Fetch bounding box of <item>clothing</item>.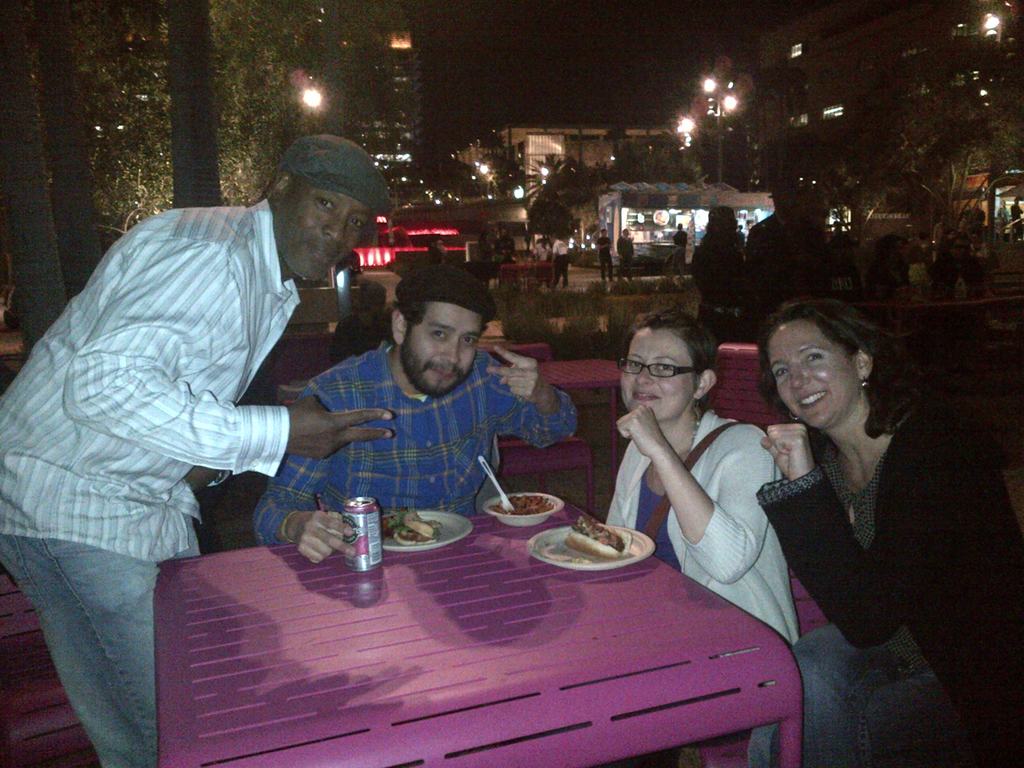
Bbox: crop(676, 232, 685, 271).
